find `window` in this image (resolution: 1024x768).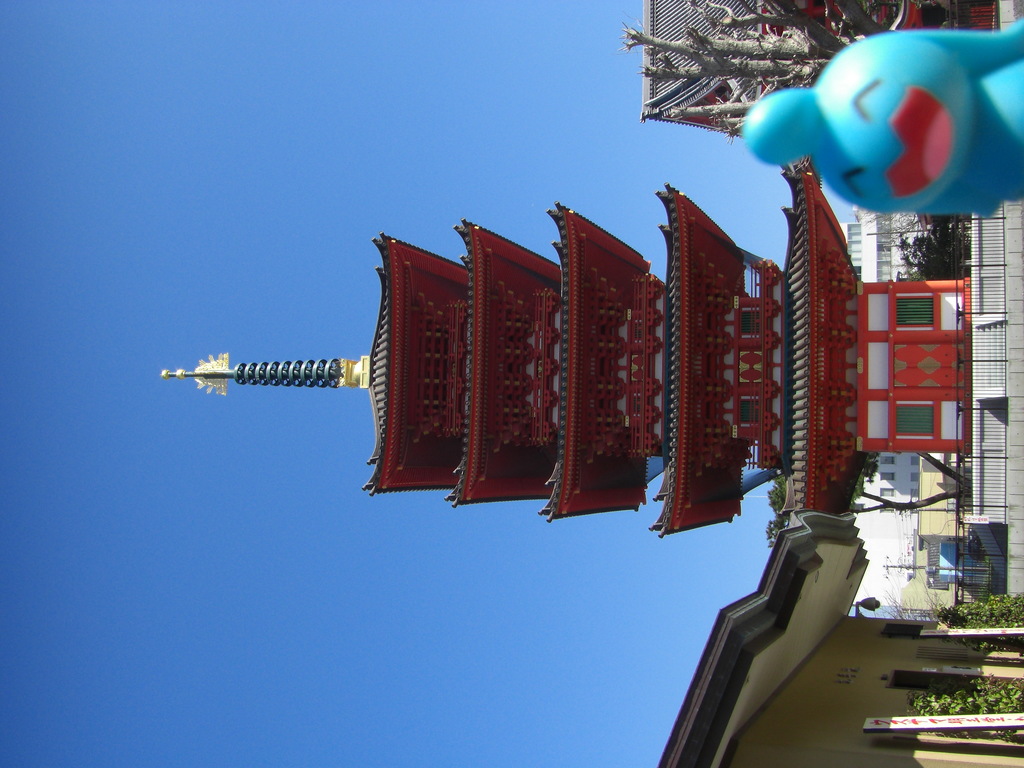
911, 490, 918, 499.
